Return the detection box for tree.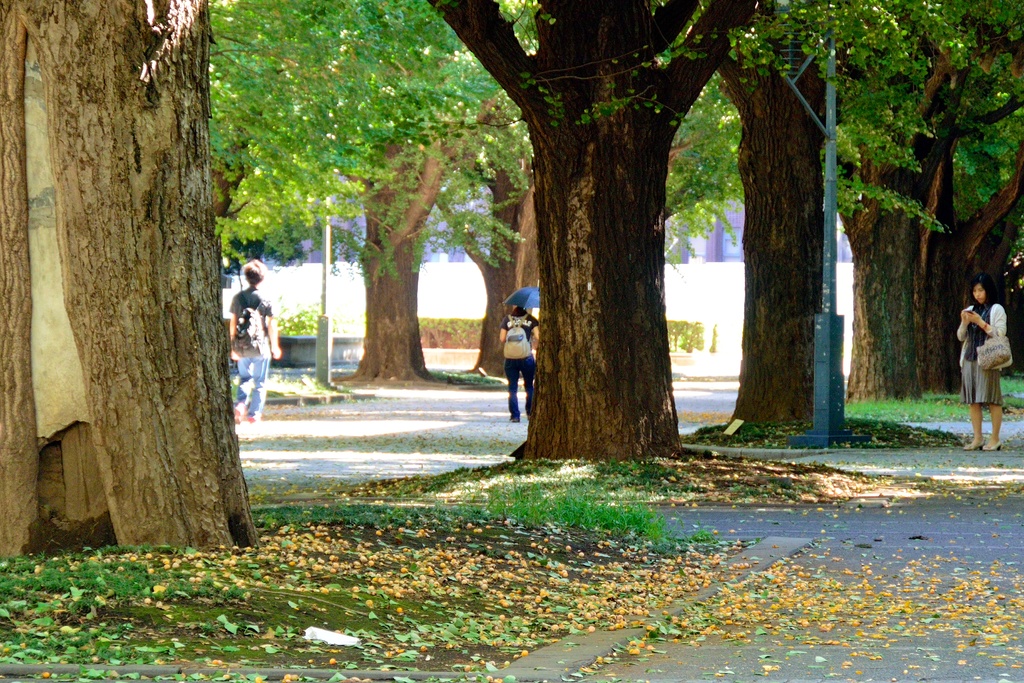
box(0, 0, 271, 552).
